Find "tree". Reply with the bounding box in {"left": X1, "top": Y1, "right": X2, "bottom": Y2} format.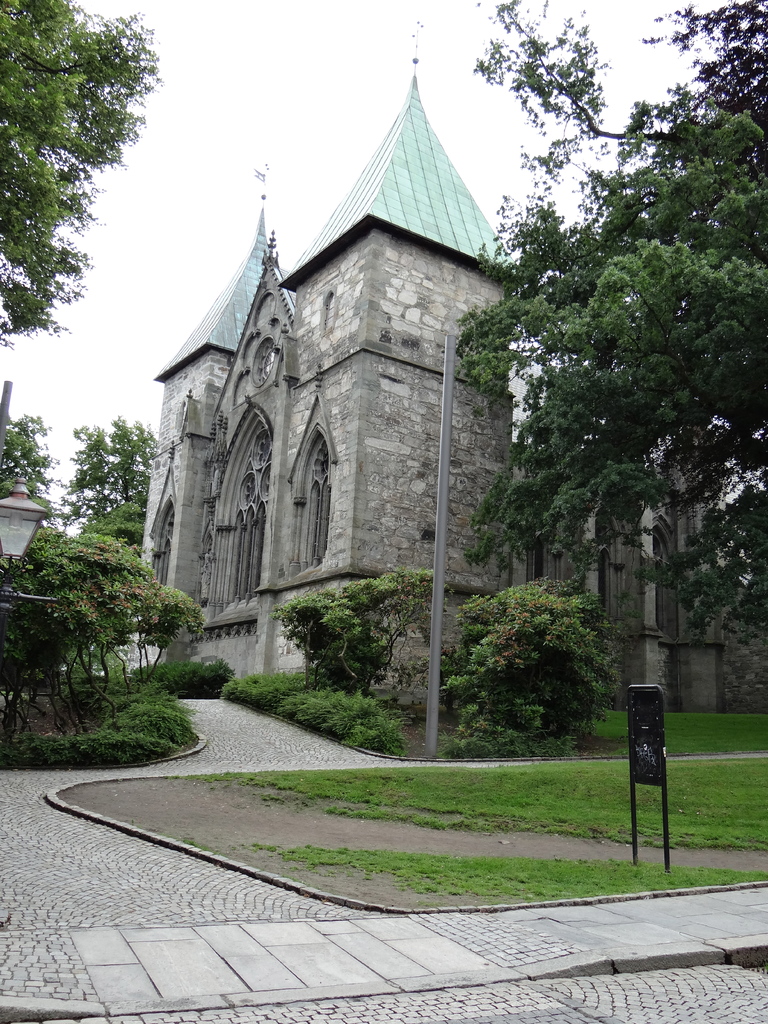
{"left": 0, "top": 525, "right": 188, "bottom": 735}.
